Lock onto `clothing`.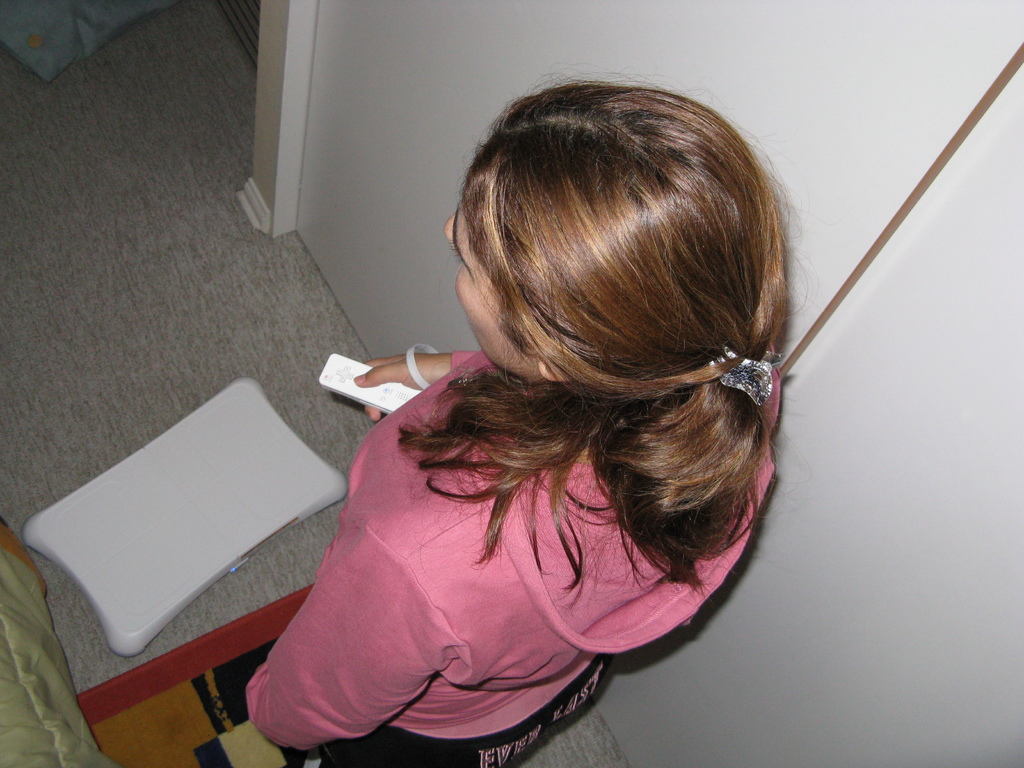
Locked: box=[250, 347, 785, 767].
